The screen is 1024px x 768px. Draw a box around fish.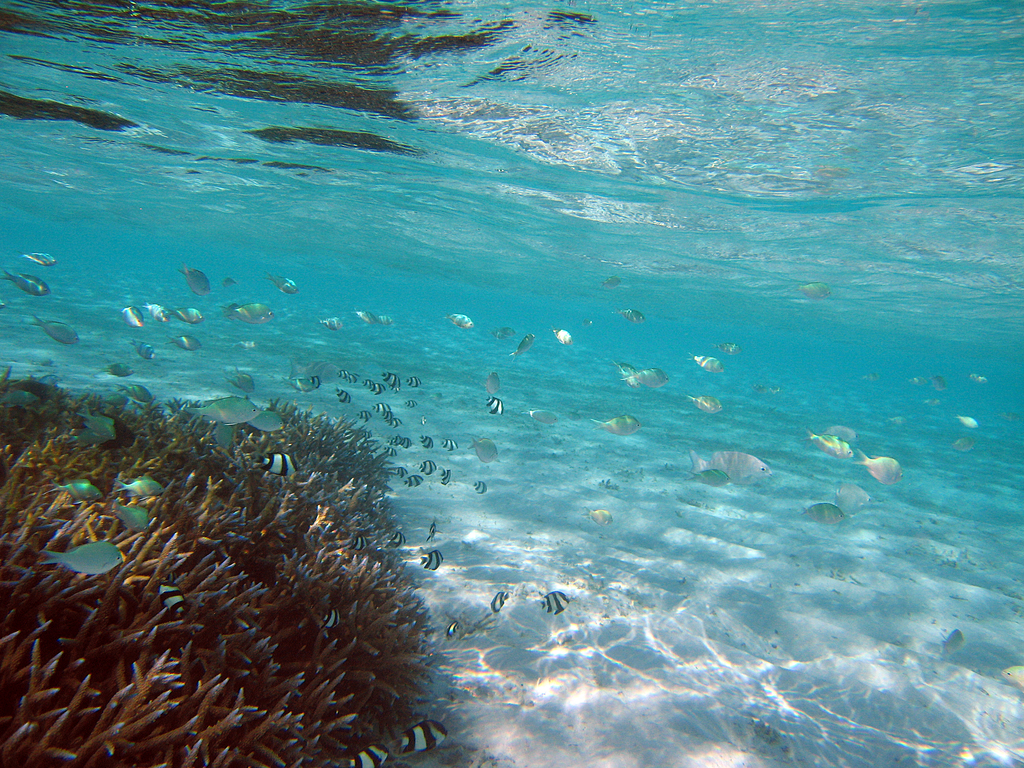
region(831, 479, 866, 517).
